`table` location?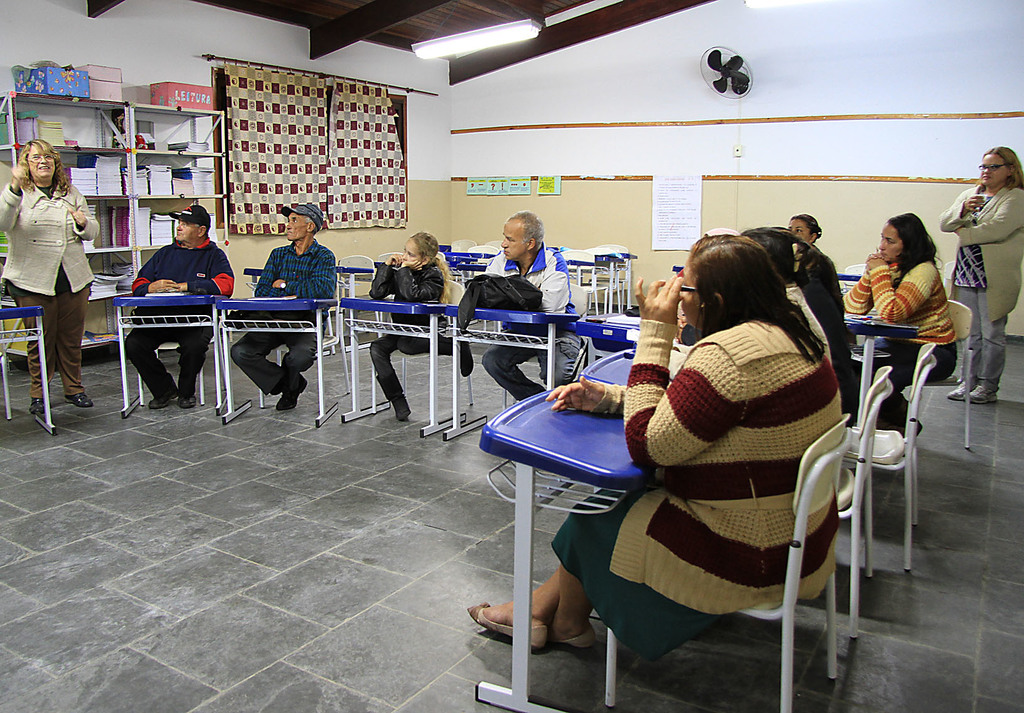
[x1=442, y1=302, x2=581, y2=439]
